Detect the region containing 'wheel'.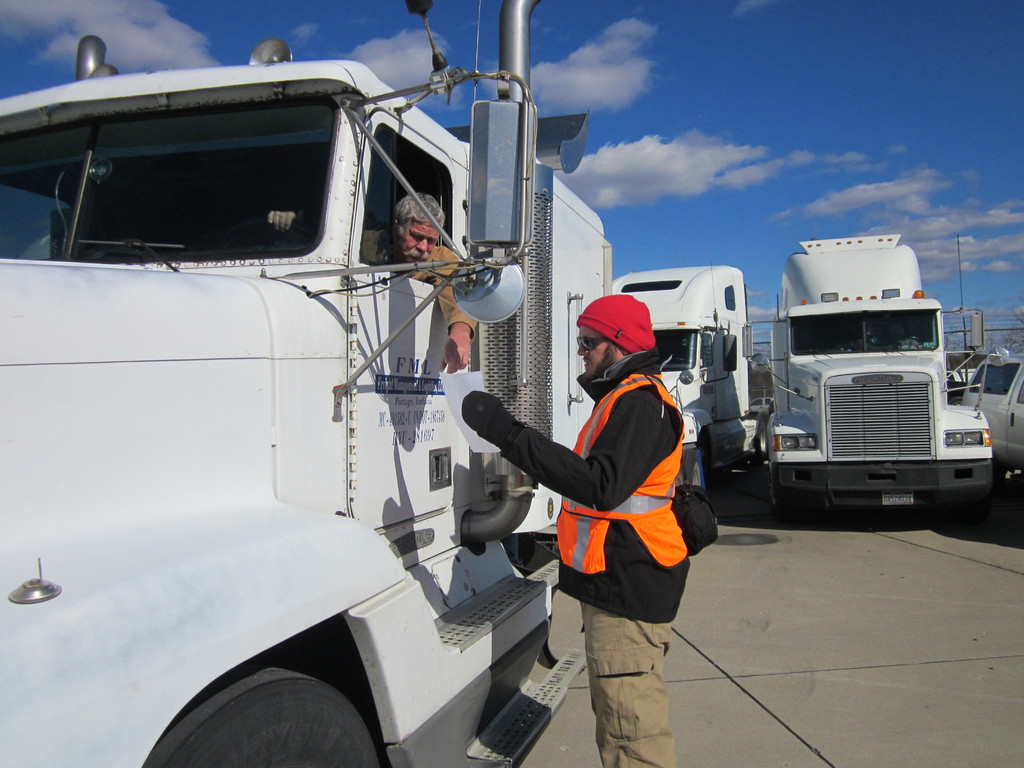
region(673, 471, 684, 487).
